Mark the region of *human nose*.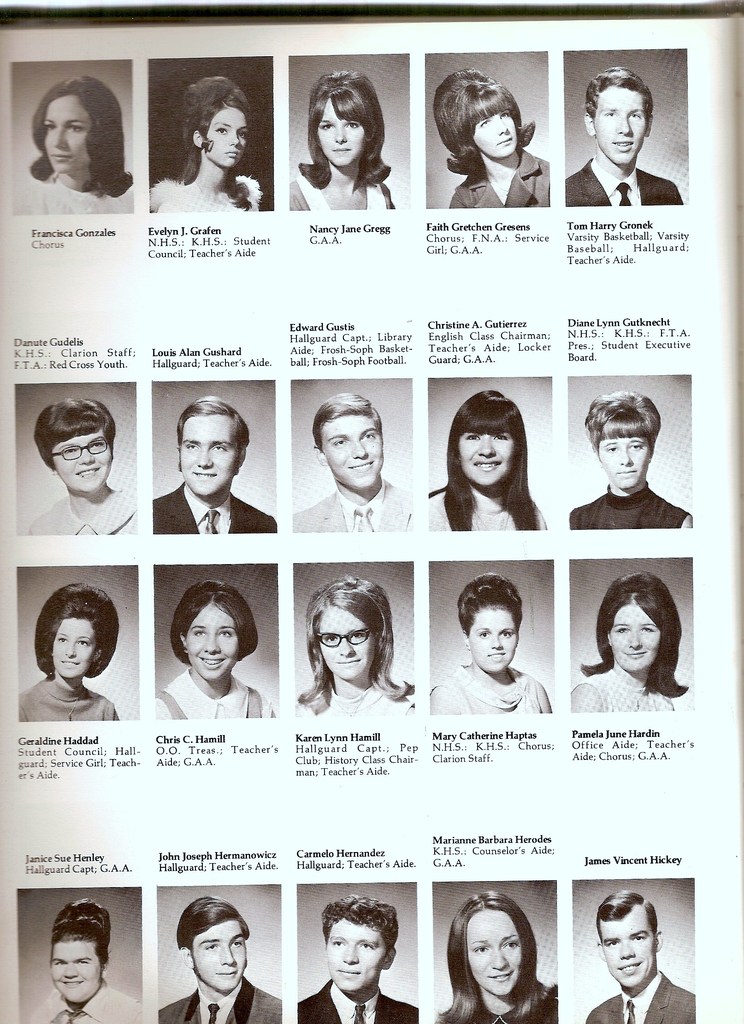
Region: select_region(477, 438, 493, 457).
